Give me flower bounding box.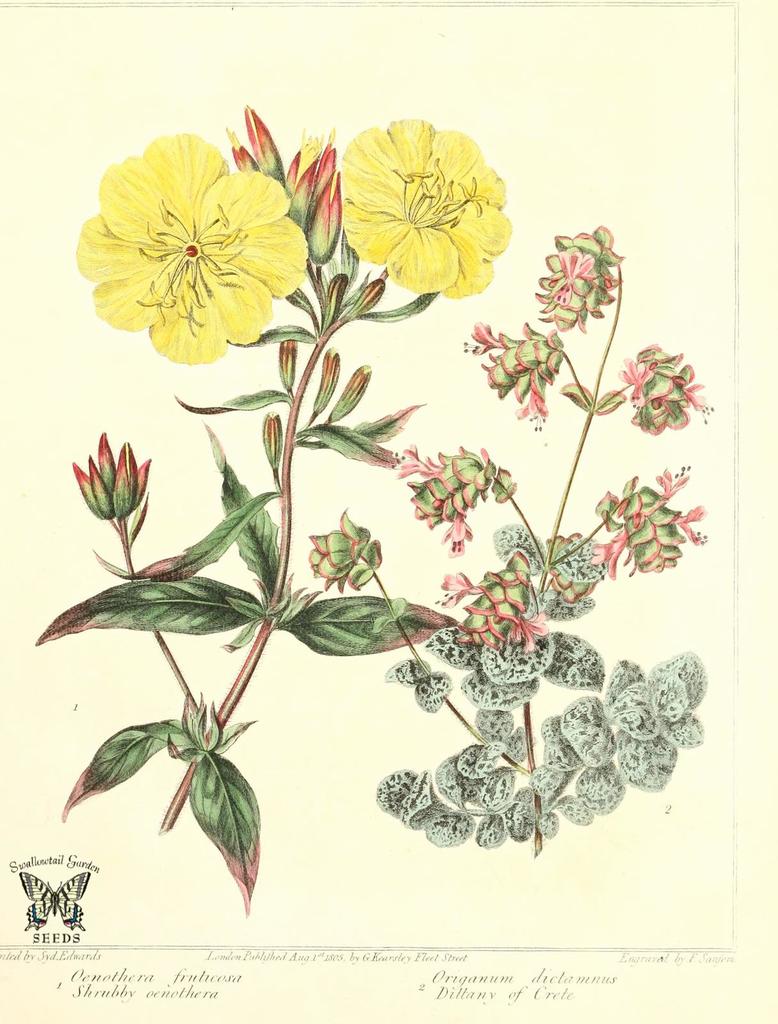
224/108/346/264.
